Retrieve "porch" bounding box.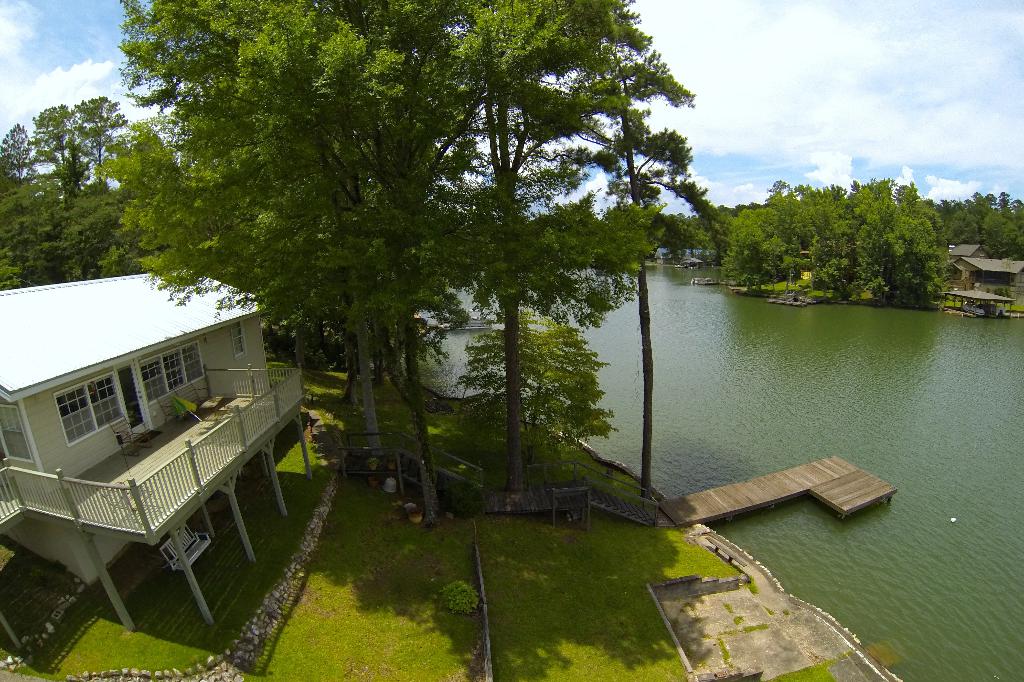
Bounding box: <region>1, 361, 338, 531</region>.
